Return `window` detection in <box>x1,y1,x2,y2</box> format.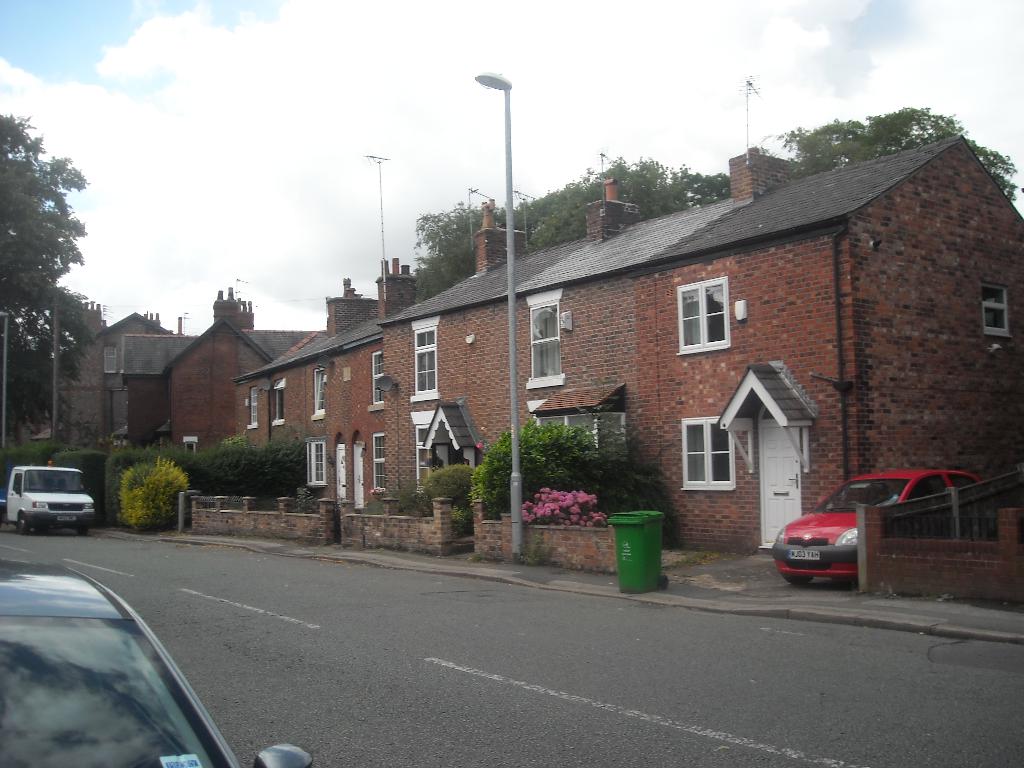
<box>678,413,731,492</box>.
